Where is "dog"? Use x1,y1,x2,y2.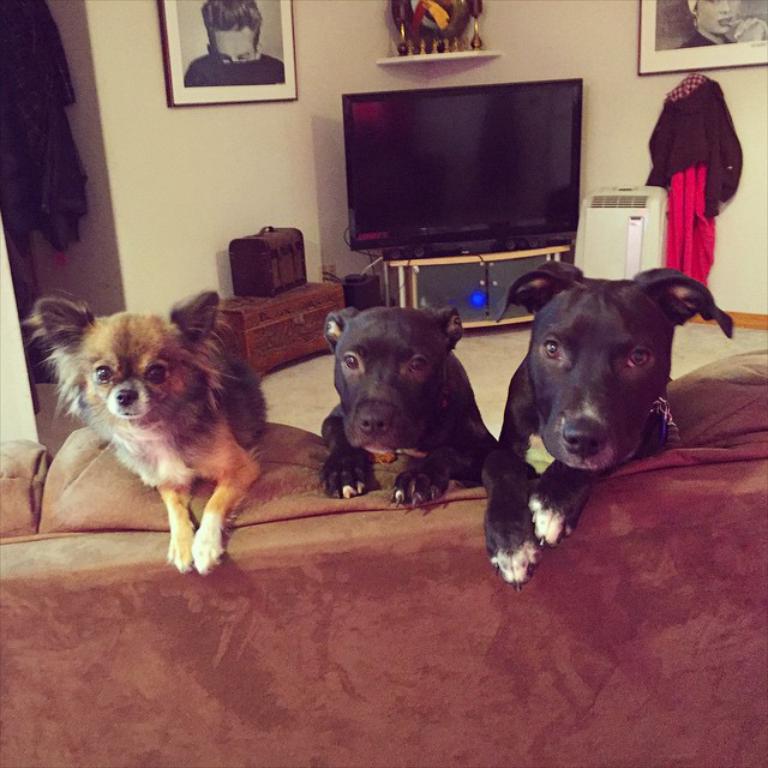
23,289,269,571.
